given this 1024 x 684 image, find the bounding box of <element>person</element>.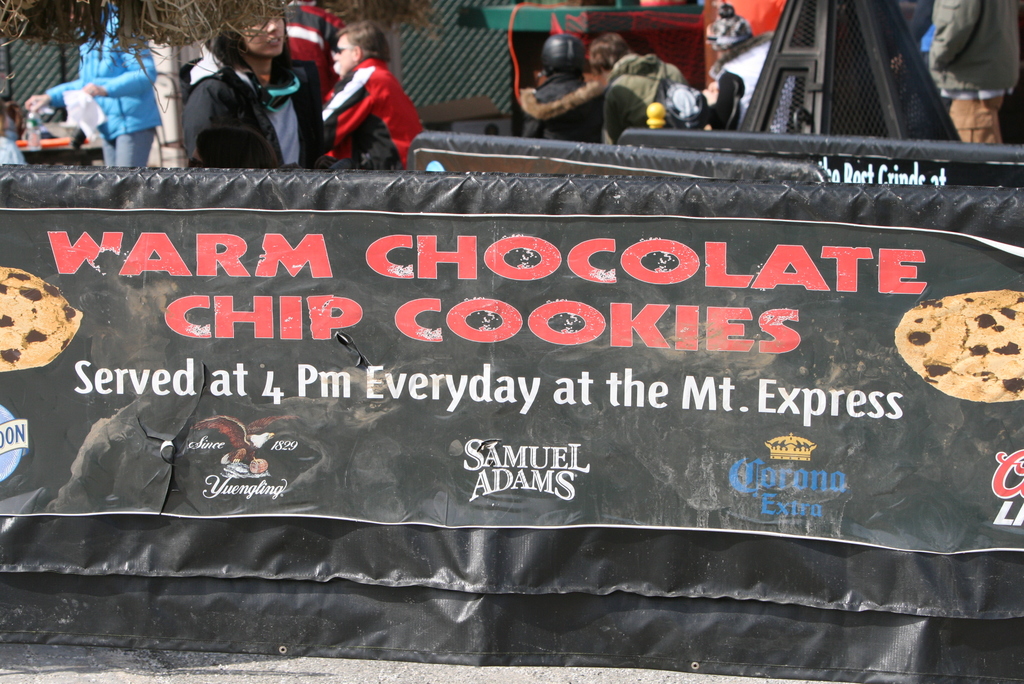
[920,0,1023,157].
